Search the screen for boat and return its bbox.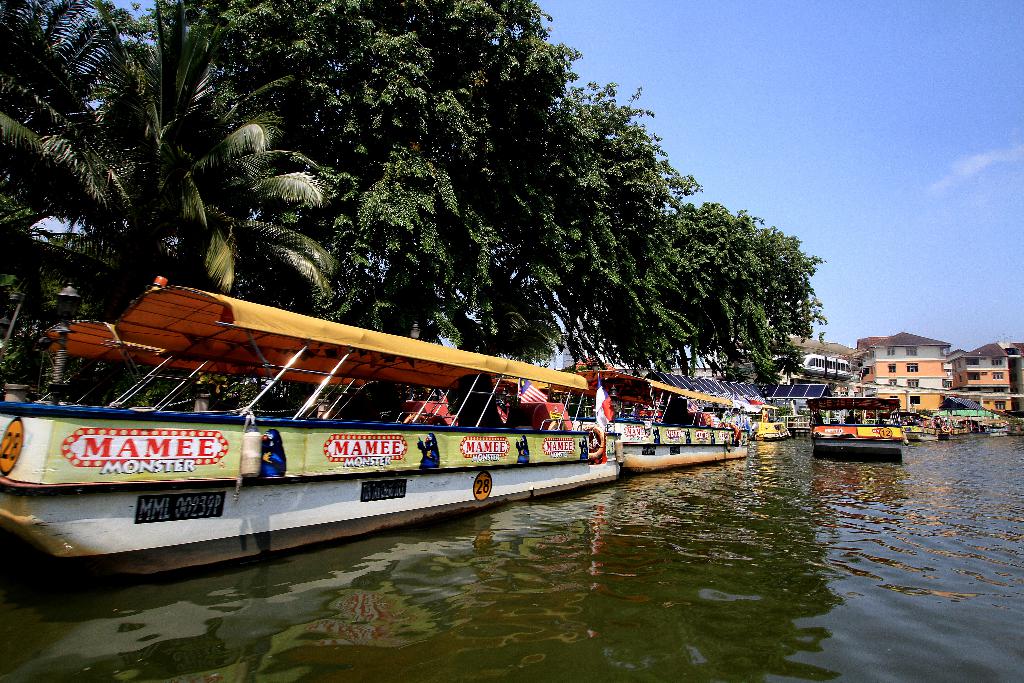
Found: x1=808 y1=391 x2=909 y2=454.
